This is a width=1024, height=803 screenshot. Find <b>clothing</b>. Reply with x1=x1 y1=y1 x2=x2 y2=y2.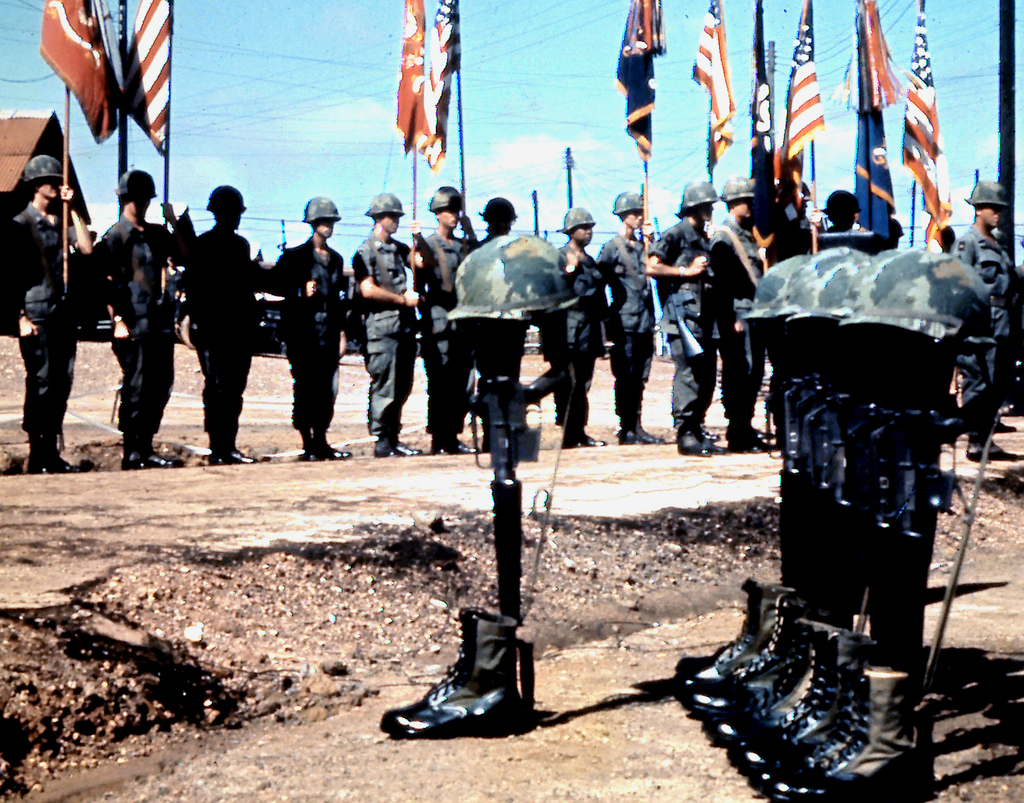
x1=603 y1=228 x2=643 y2=412.
